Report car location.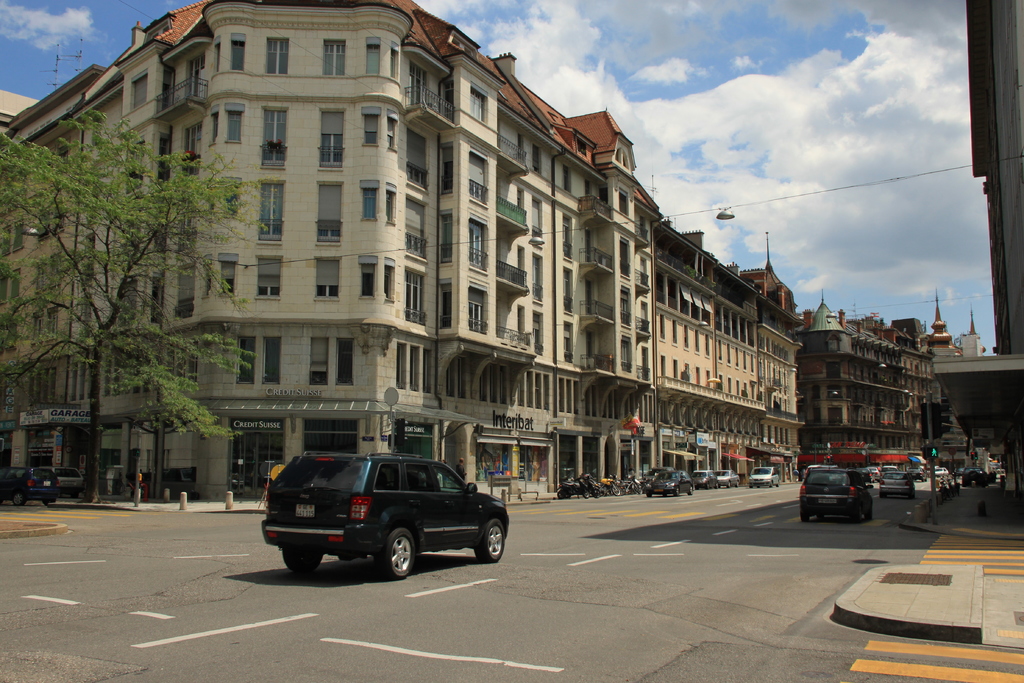
Report: [x1=645, y1=465, x2=692, y2=495].
